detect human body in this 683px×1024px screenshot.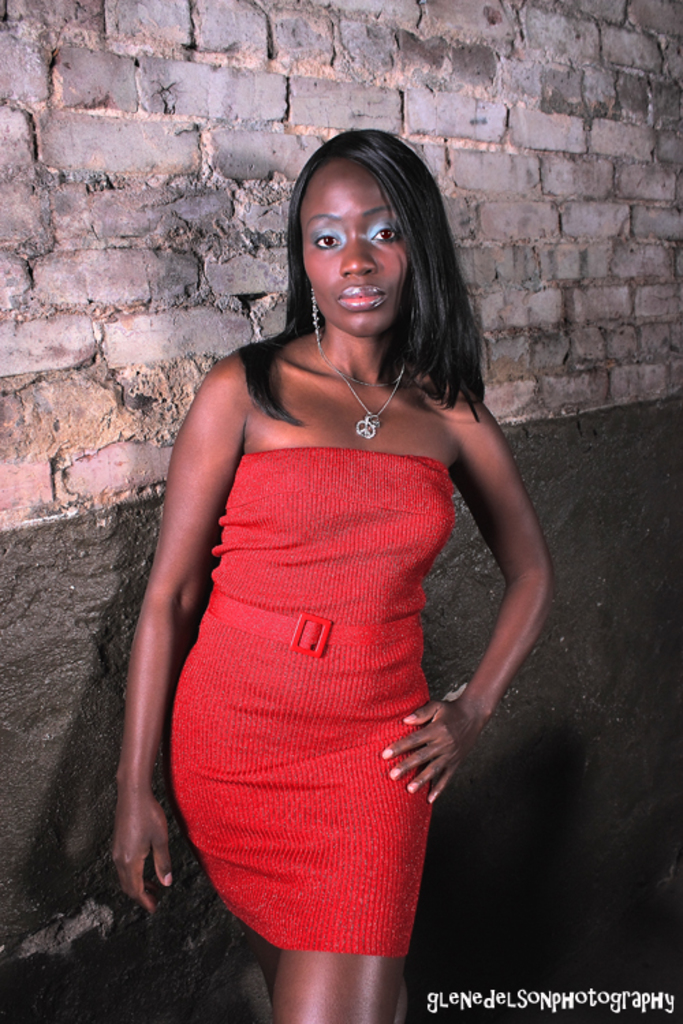
Detection: (126, 120, 537, 984).
